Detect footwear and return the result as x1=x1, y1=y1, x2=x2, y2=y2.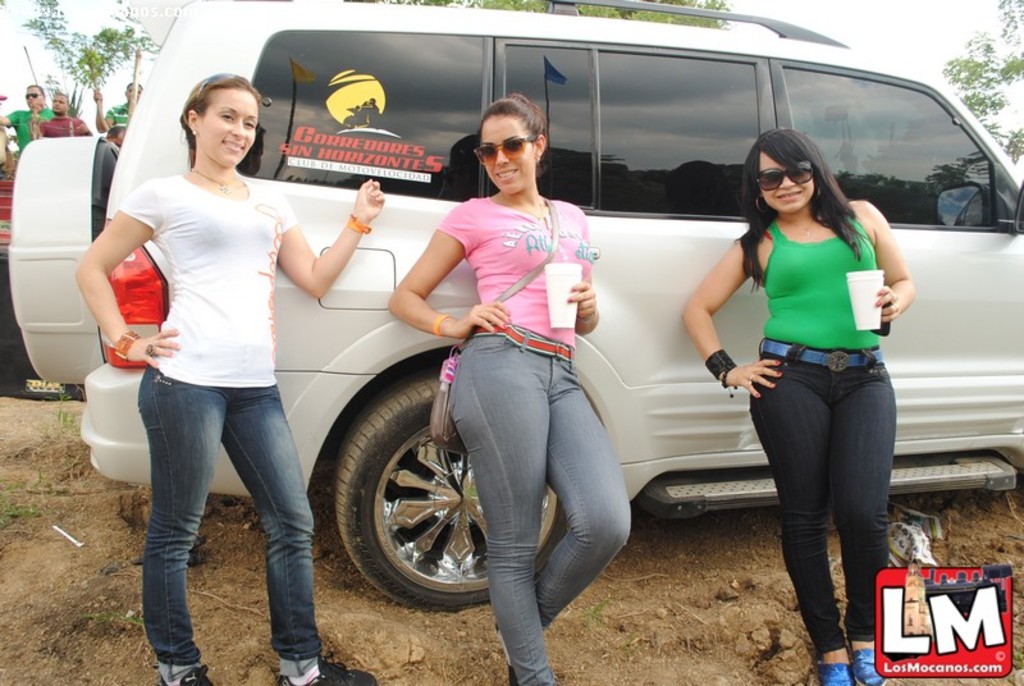
x1=851, y1=646, x2=887, y2=685.
